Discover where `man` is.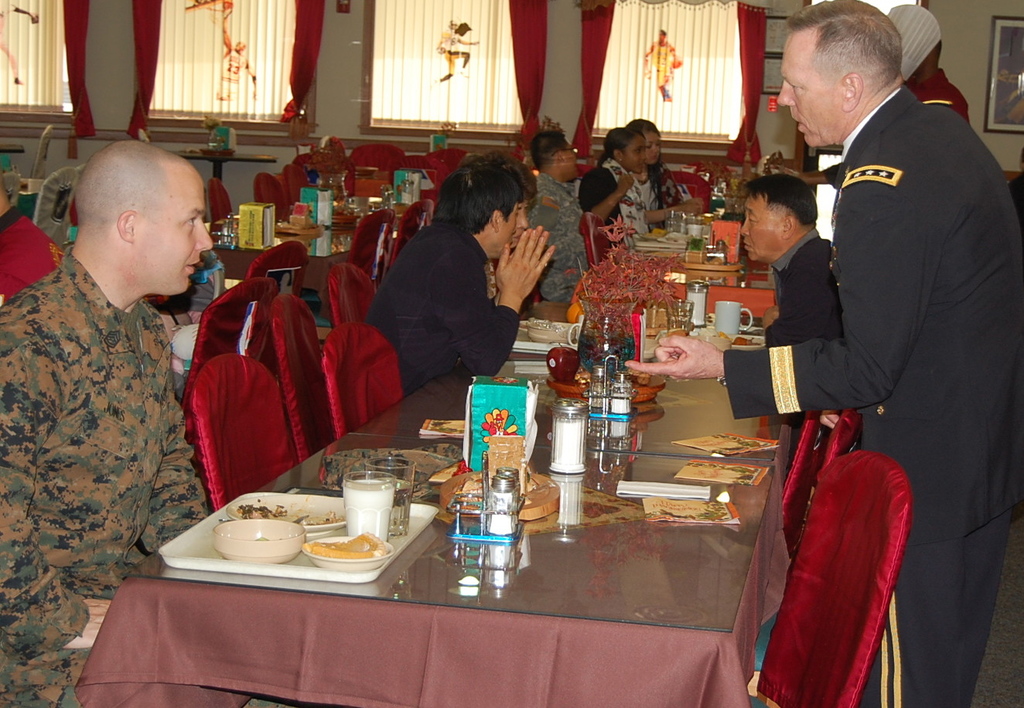
Discovered at <box>526,126,594,304</box>.
